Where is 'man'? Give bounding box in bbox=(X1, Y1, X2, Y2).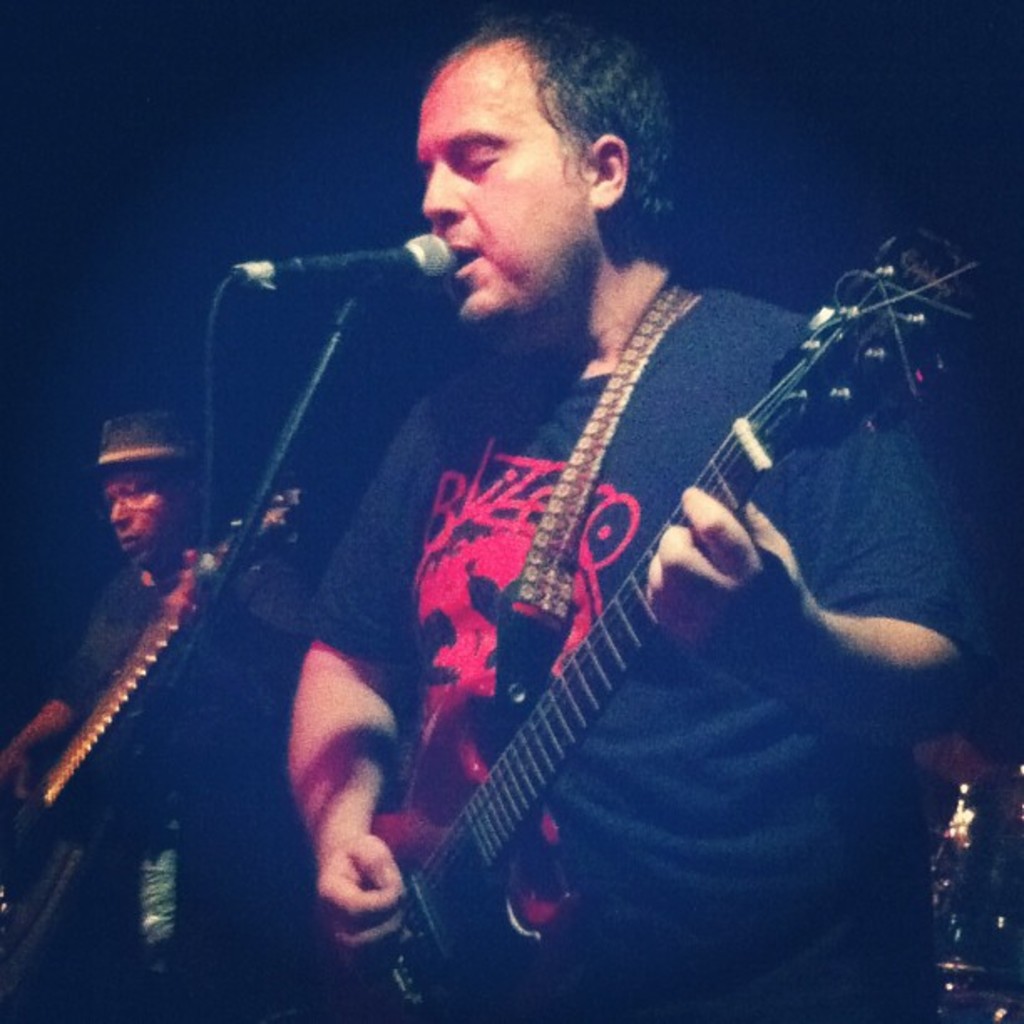
bbox=(273, 0, 994, 1022).
